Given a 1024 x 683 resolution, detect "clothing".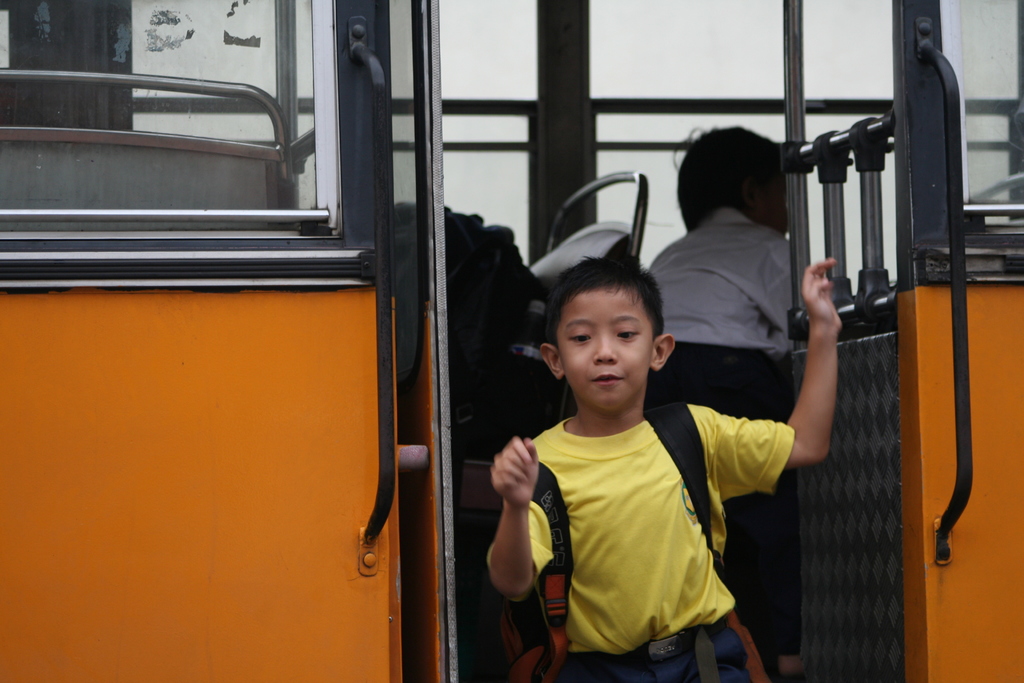
locate(644, 206, 809, 423).
